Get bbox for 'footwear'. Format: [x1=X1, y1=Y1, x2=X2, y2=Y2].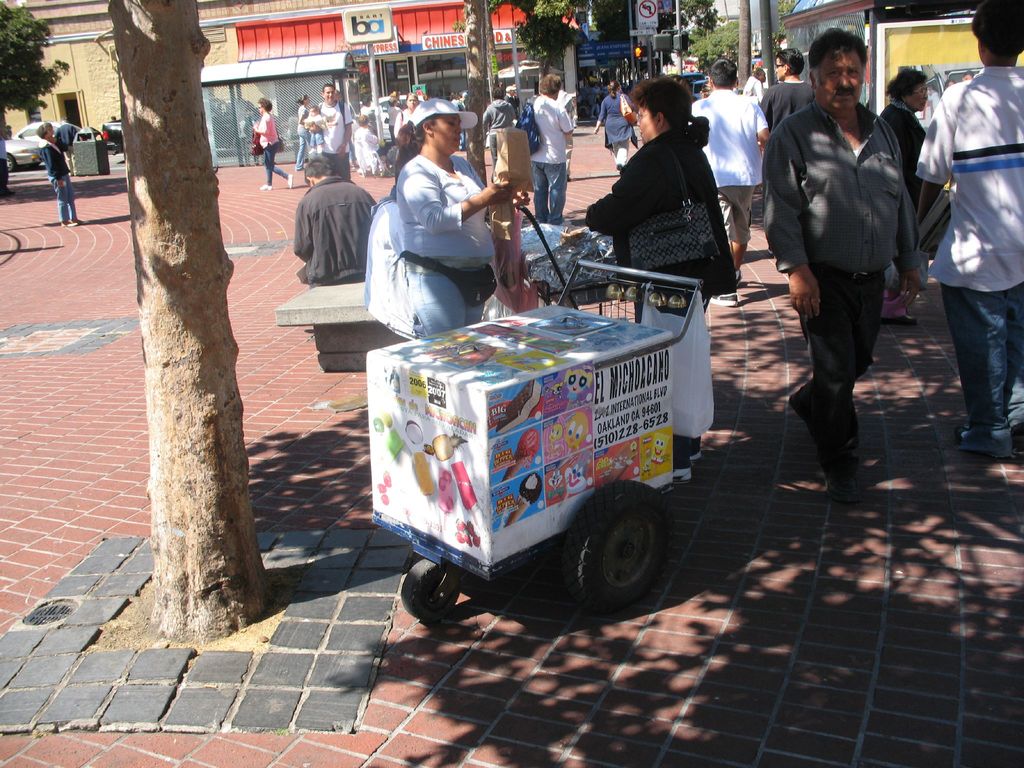
[x1=76, y1=219, x2=88, y2=225].
